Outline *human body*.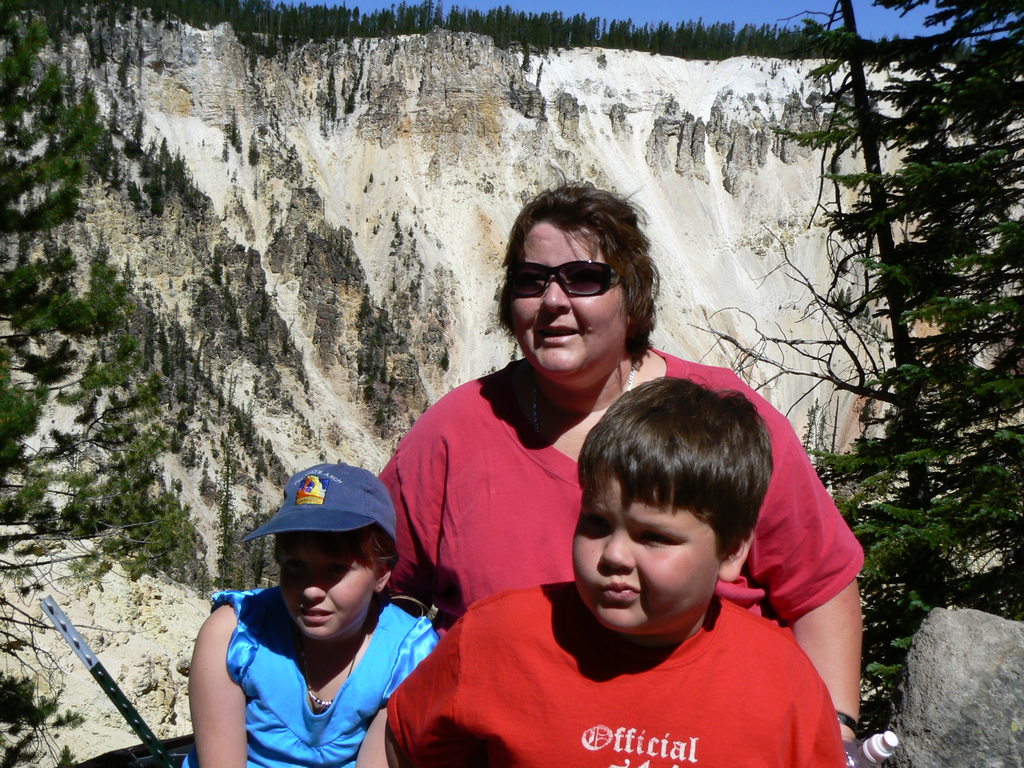
Outline: bbox=(451, 380, 852, 767).
